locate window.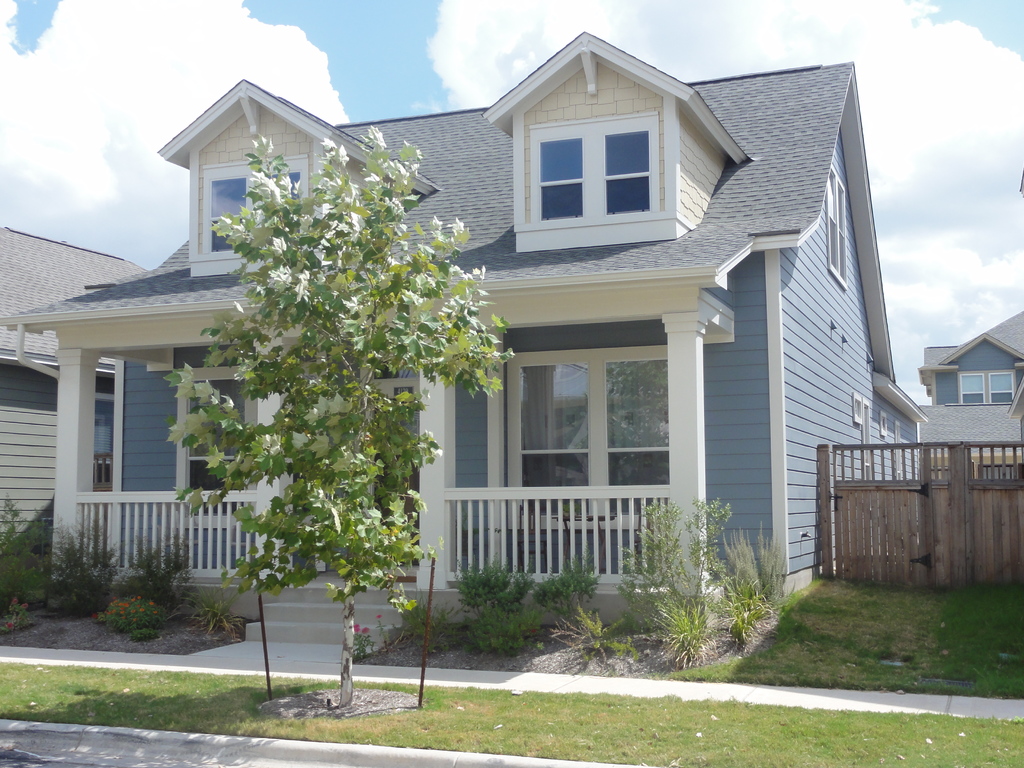
Bounding box: box=[531, 114, 659, 223].
